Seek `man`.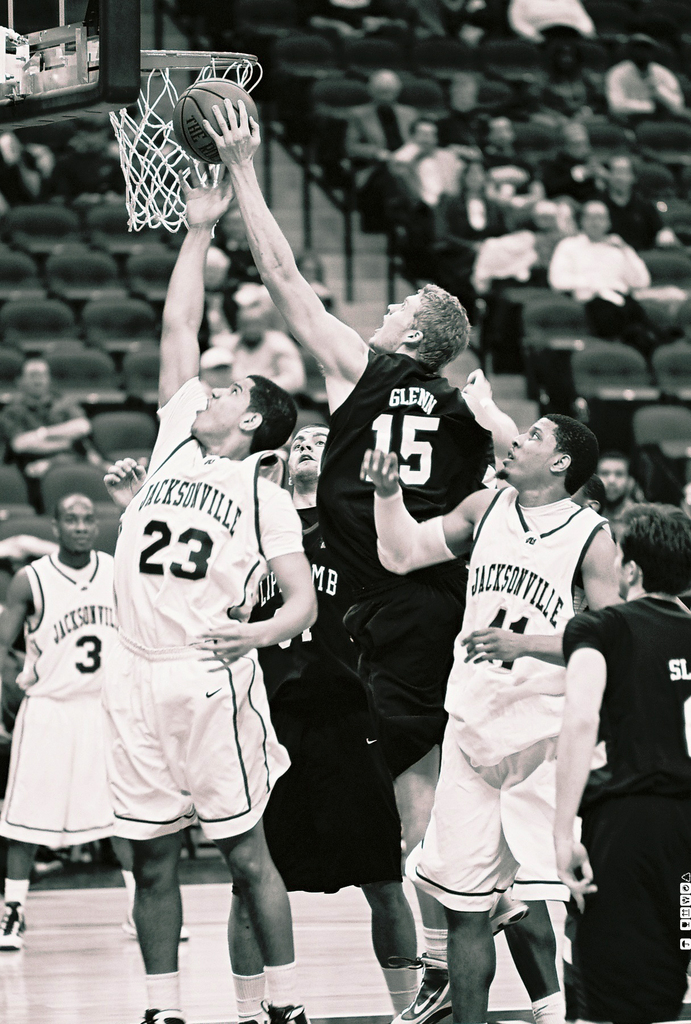
363/410/618/1023.
